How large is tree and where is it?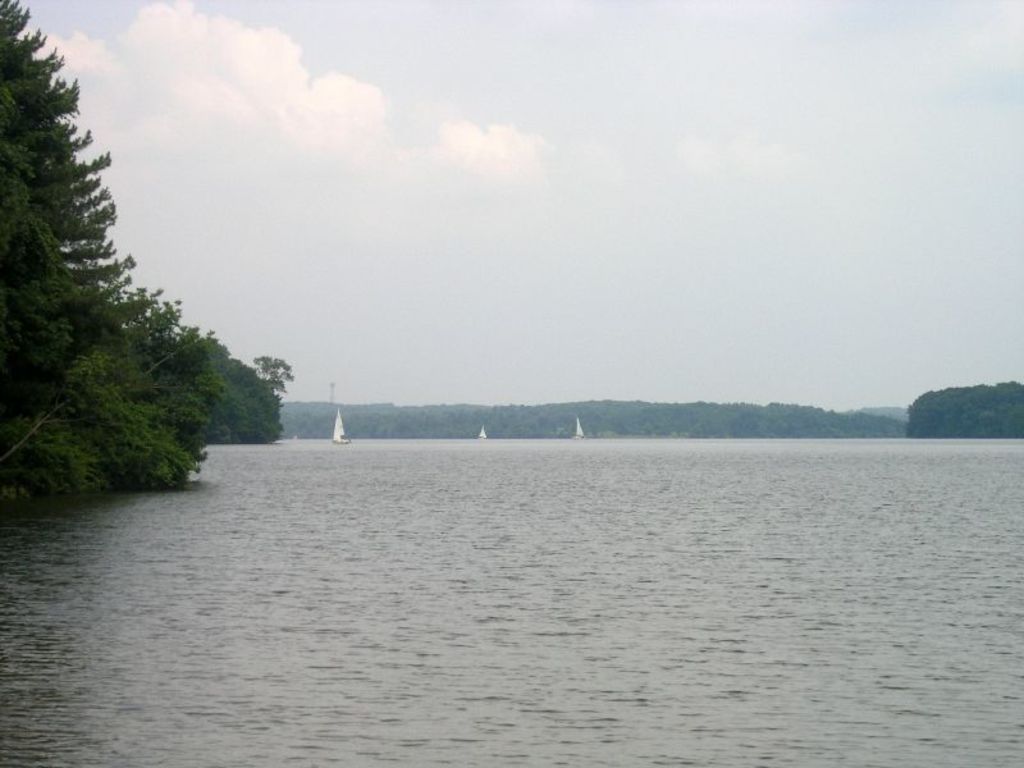
Bounding box: (x1=1, y1=67, x2=173, y2=497).
